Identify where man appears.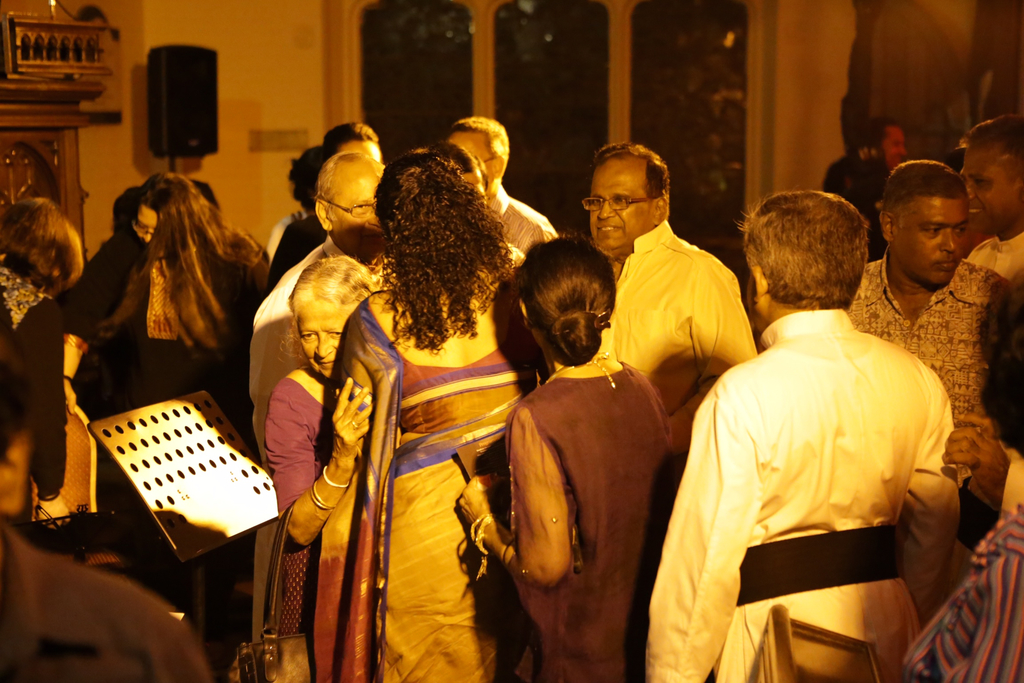
Appears at 445/116/556/249.
